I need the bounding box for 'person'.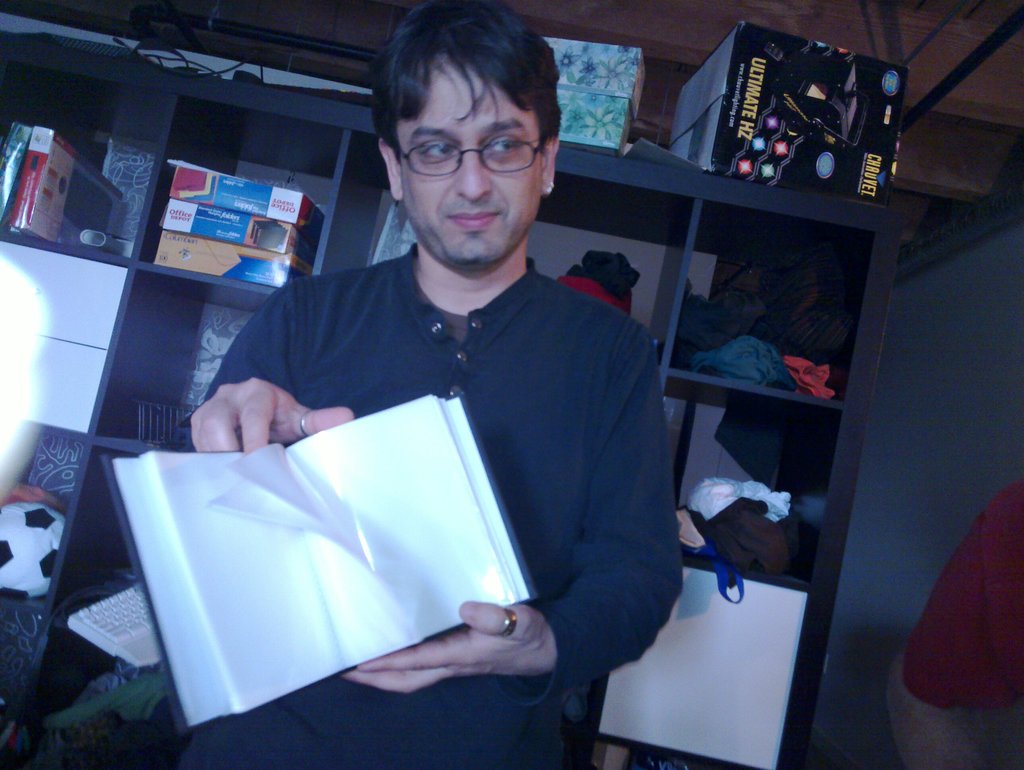
Here it is: crop(890, 480, 1023, 769).
